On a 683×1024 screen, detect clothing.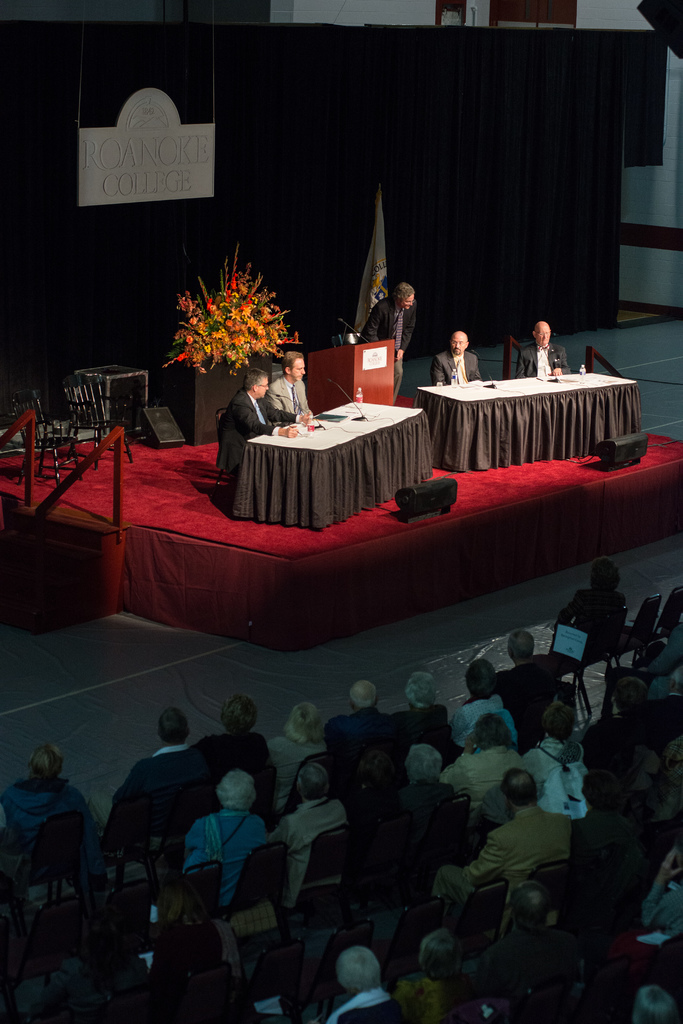
bbox(437, 349, 482, 383).
